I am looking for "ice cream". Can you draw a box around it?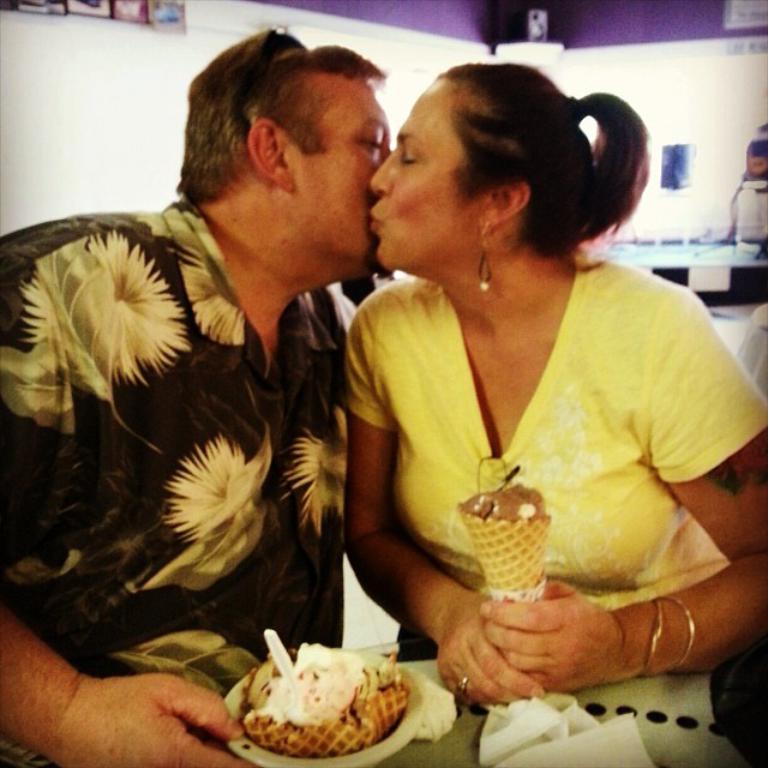
Sure, the bounding box is 222, 640, 426, 761.
